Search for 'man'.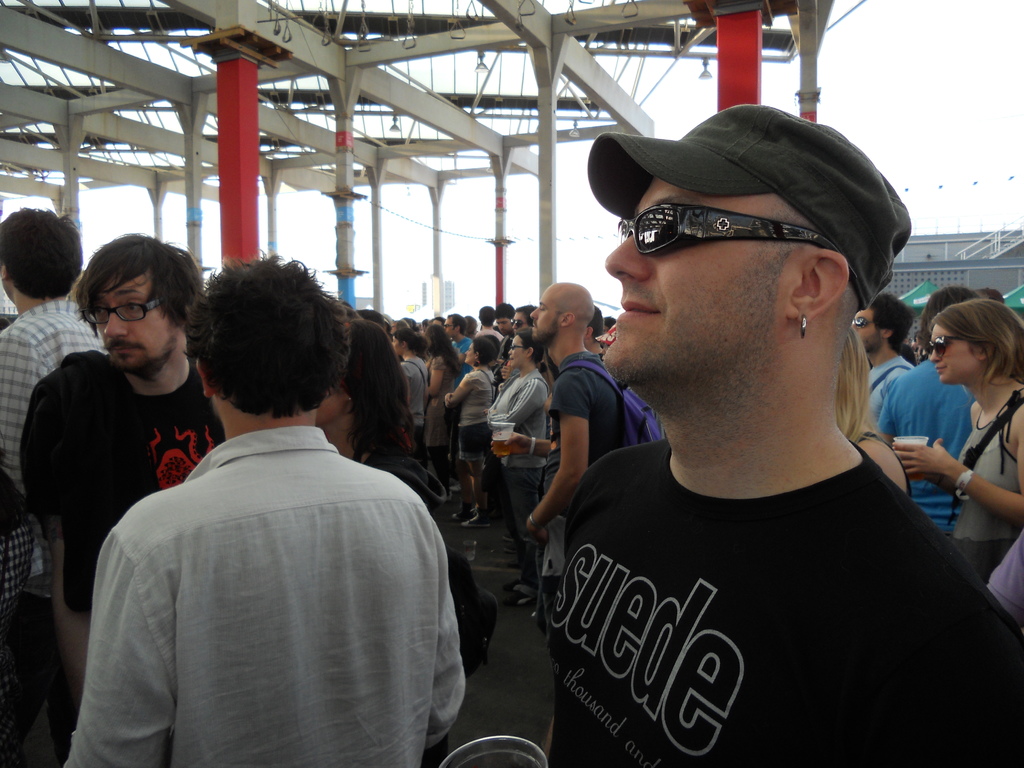
Found at pyautogui.locateOnScreen(15, 232, 238, 666).
